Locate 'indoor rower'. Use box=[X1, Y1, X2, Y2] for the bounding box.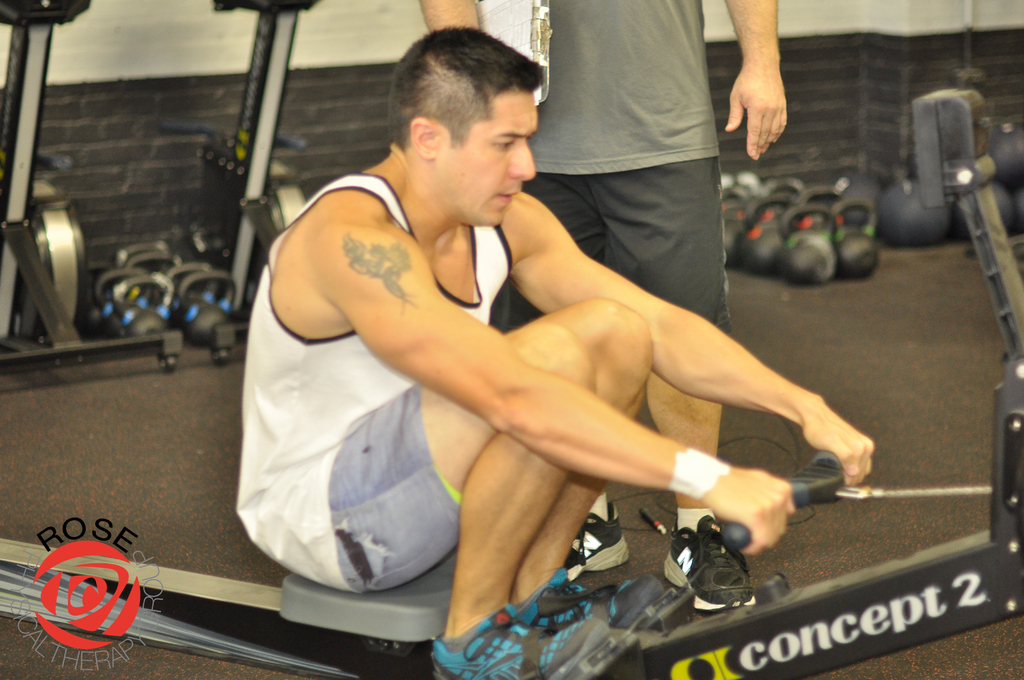
box=[0, 82, 1023, 679].
